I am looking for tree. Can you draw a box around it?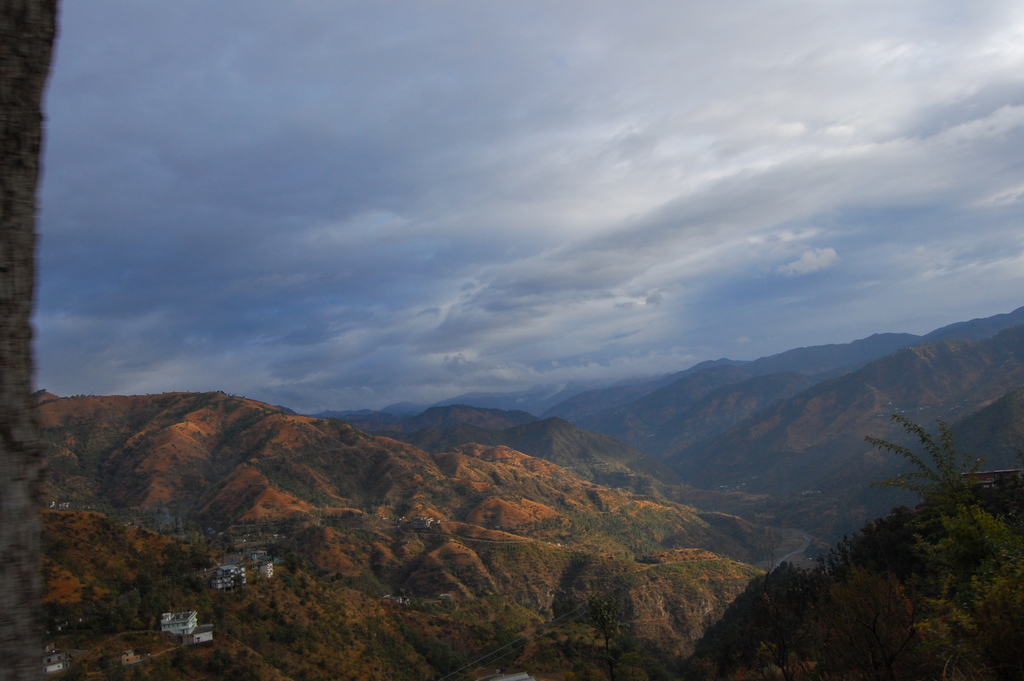
Sure, the bounding box is select_region(864, 417, 997, 559).
